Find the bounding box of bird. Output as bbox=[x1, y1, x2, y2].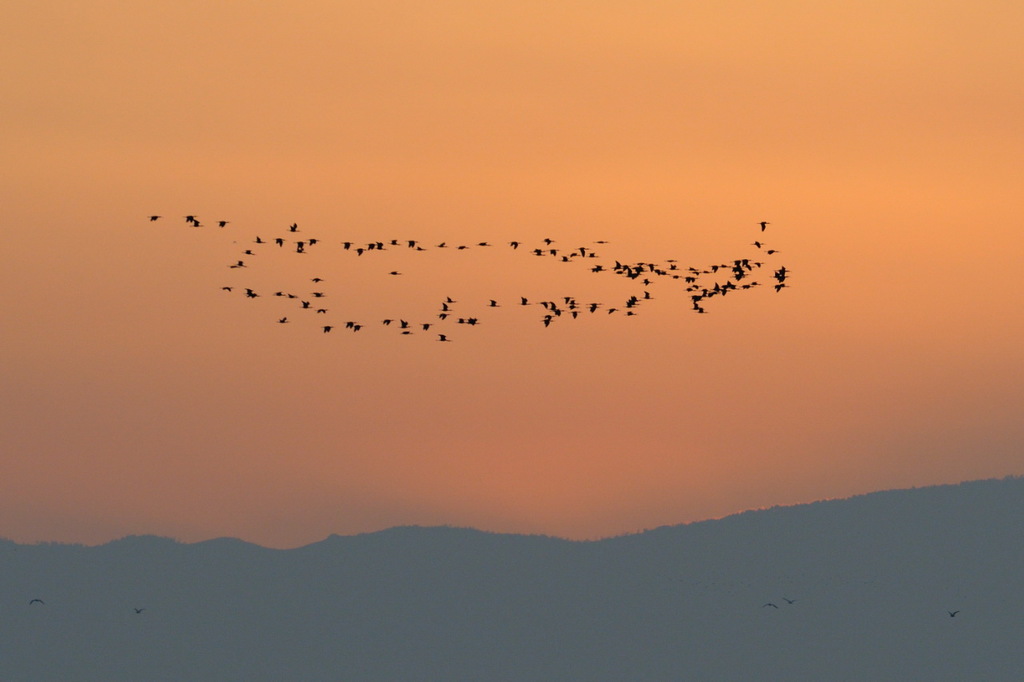
bbox=[438, 301, 451, 311].
